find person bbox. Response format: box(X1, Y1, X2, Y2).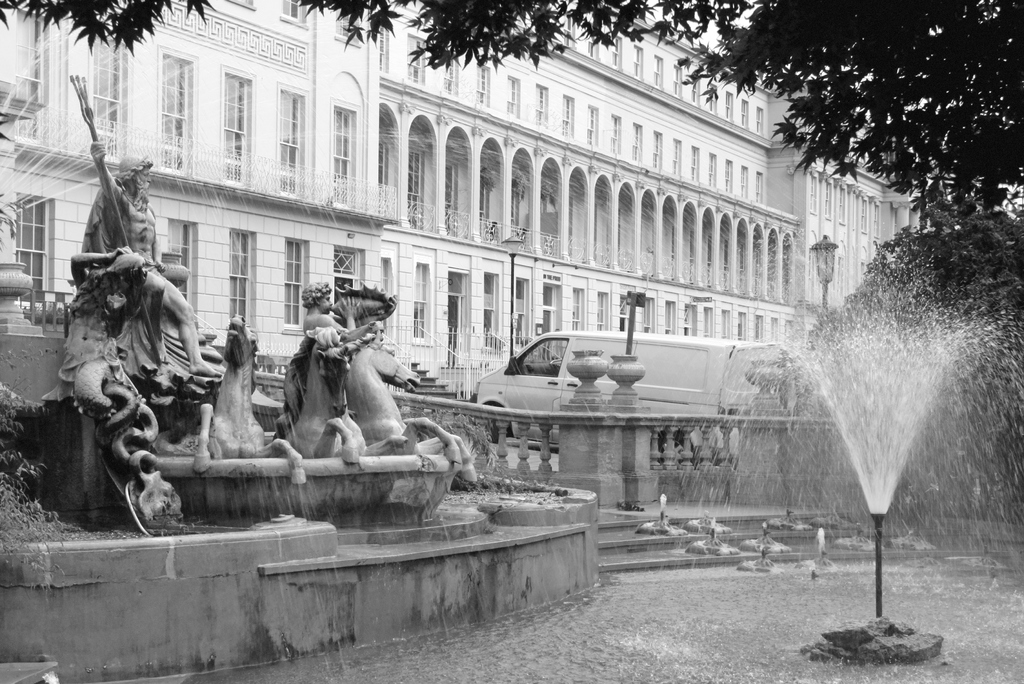
box(90, 140, 223, 377).
